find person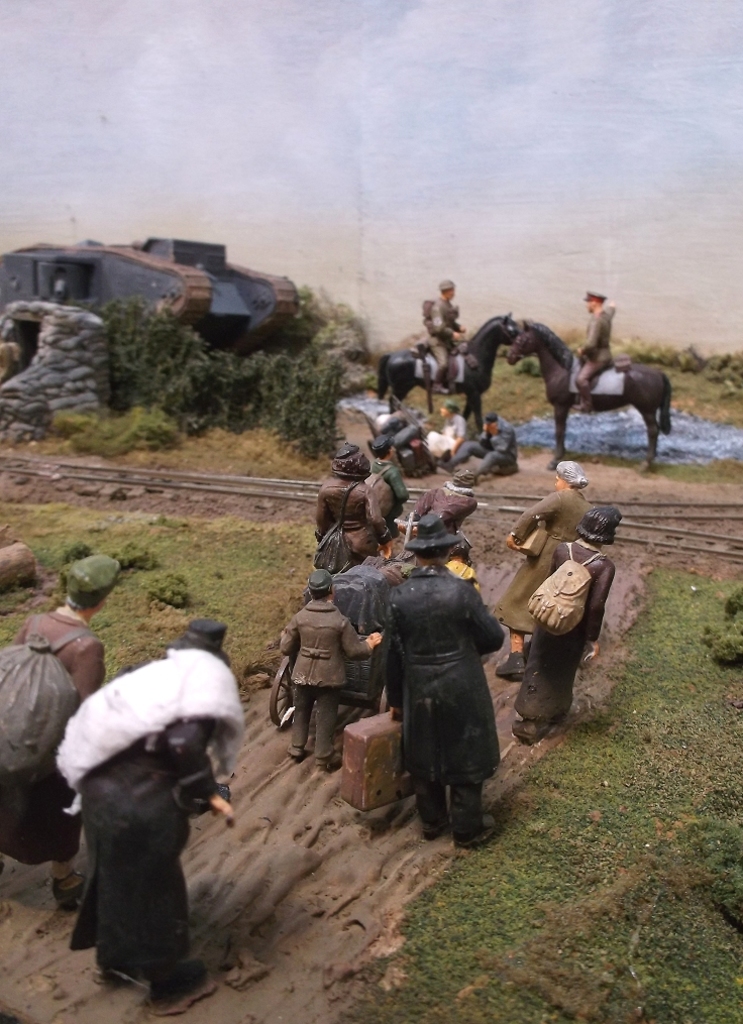
{"left": 419, "top": 281, "right": 465, "bottom": 389}
